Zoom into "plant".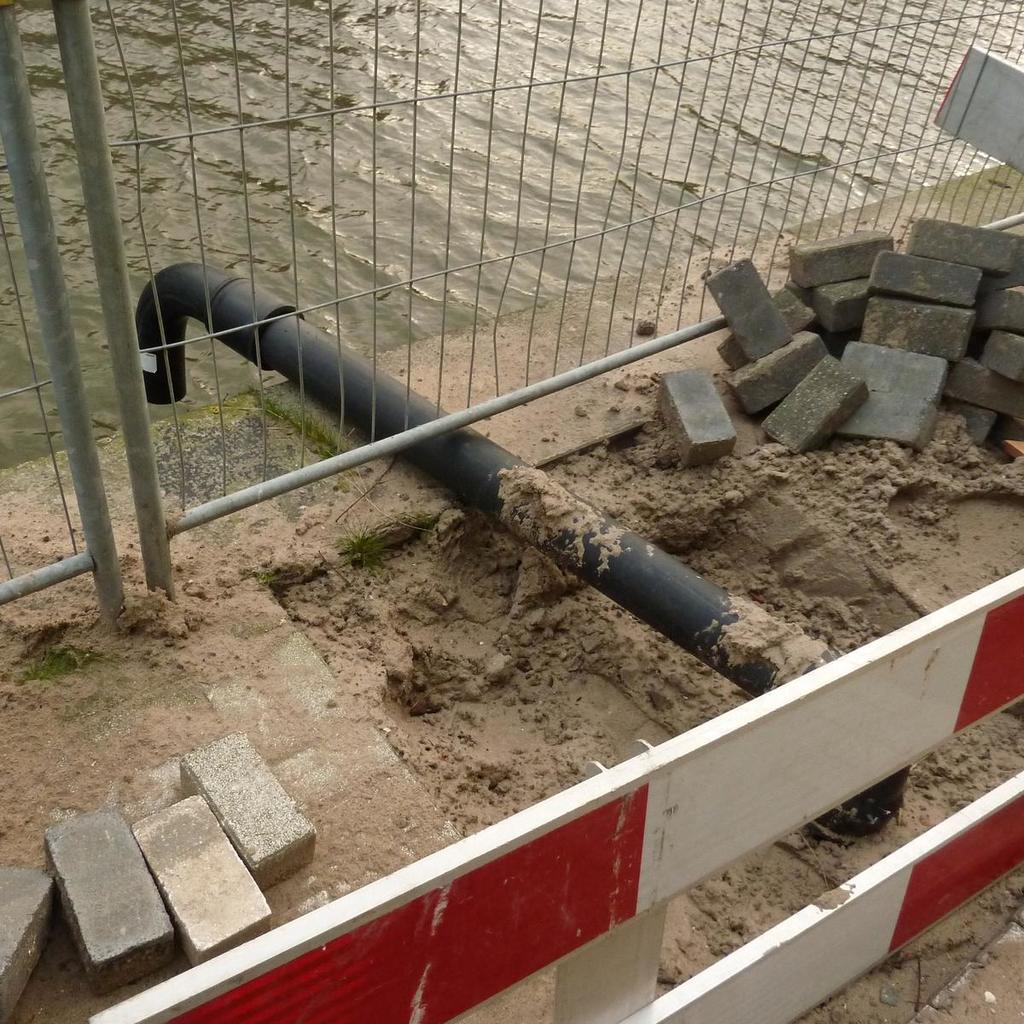
Zoom target: l=331, t=520, r=393, b=579.
